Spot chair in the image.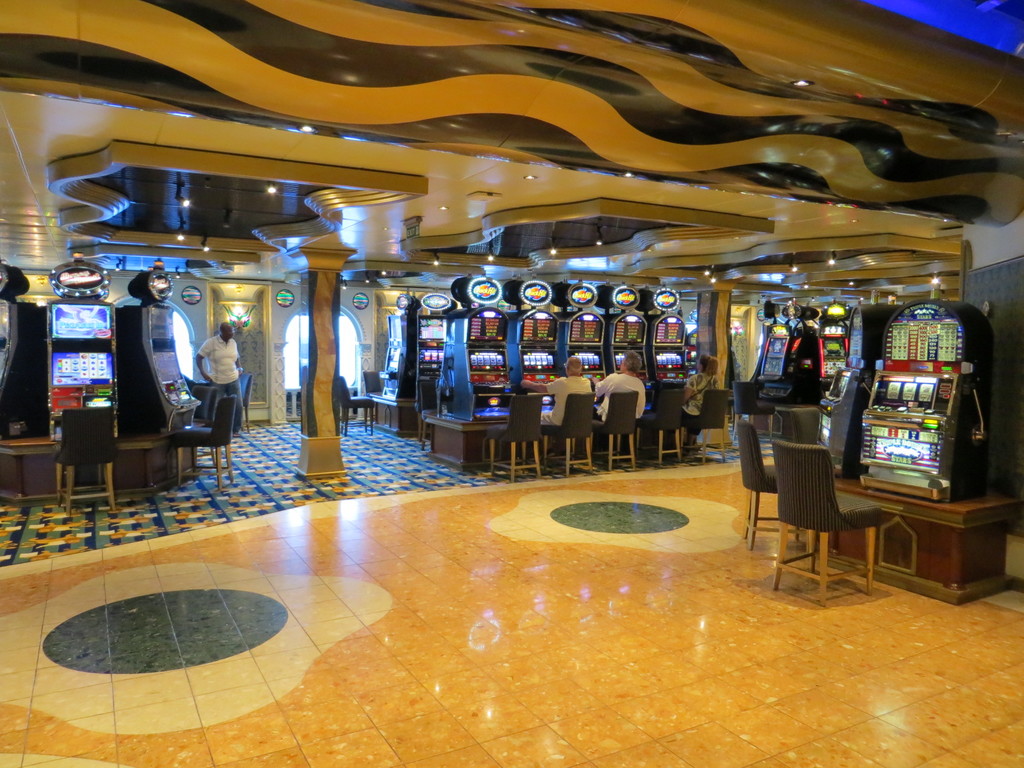
chair found at bbox=(737, 415, 781, 549).
